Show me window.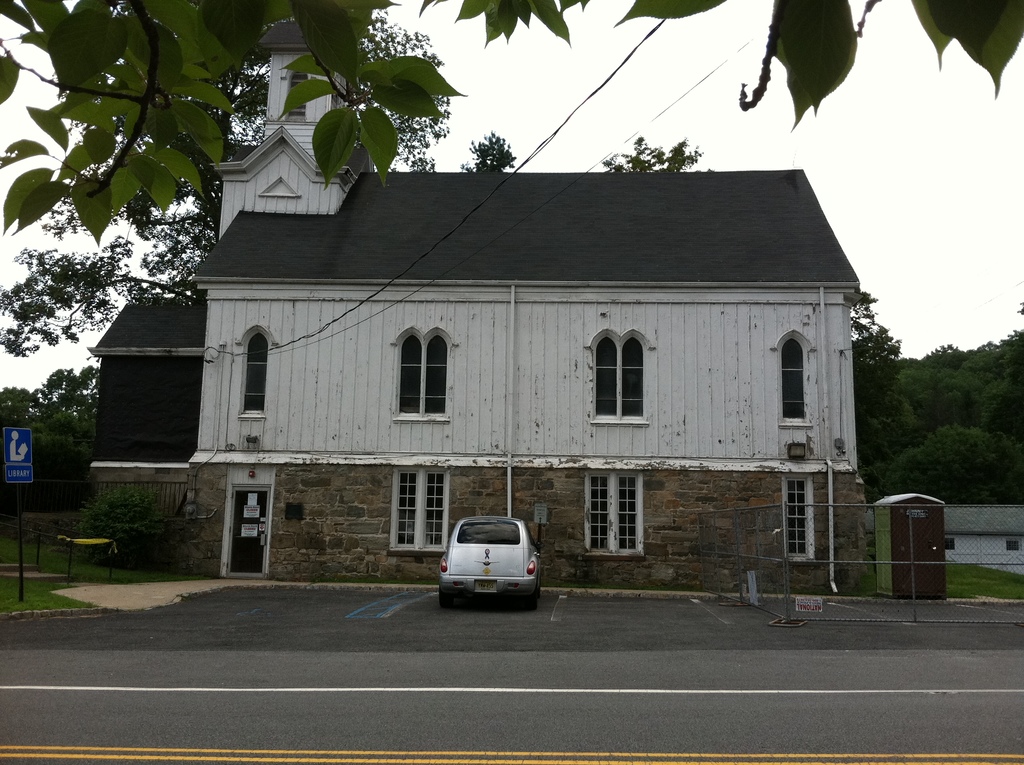
window is here: (left=780, top=335, right=814, bottom=426).
